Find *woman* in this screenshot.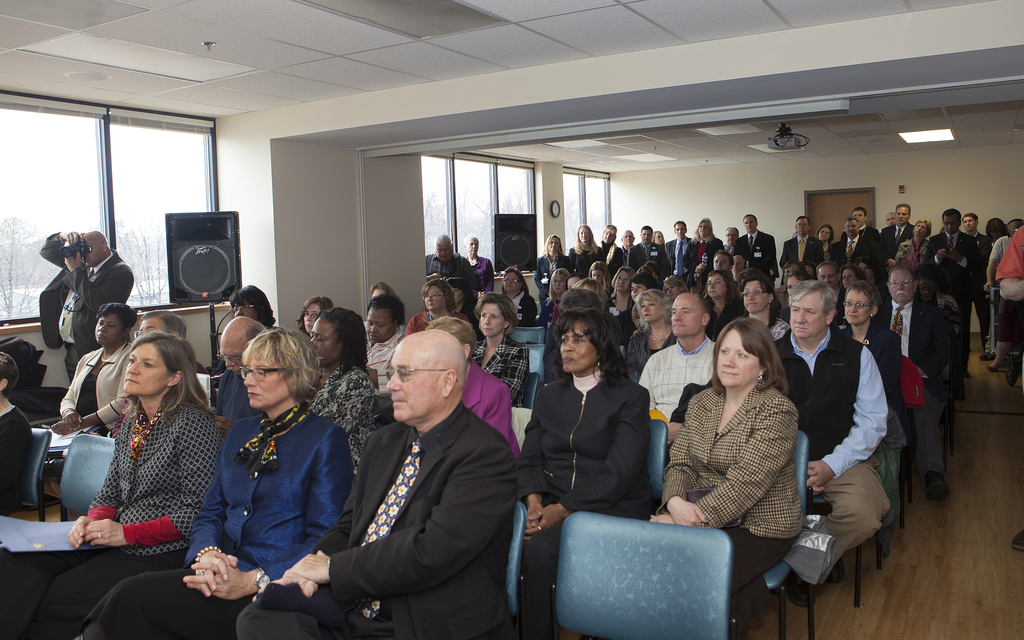
The bounding box for *woman* is select_region(71, 323, 356, 639).
